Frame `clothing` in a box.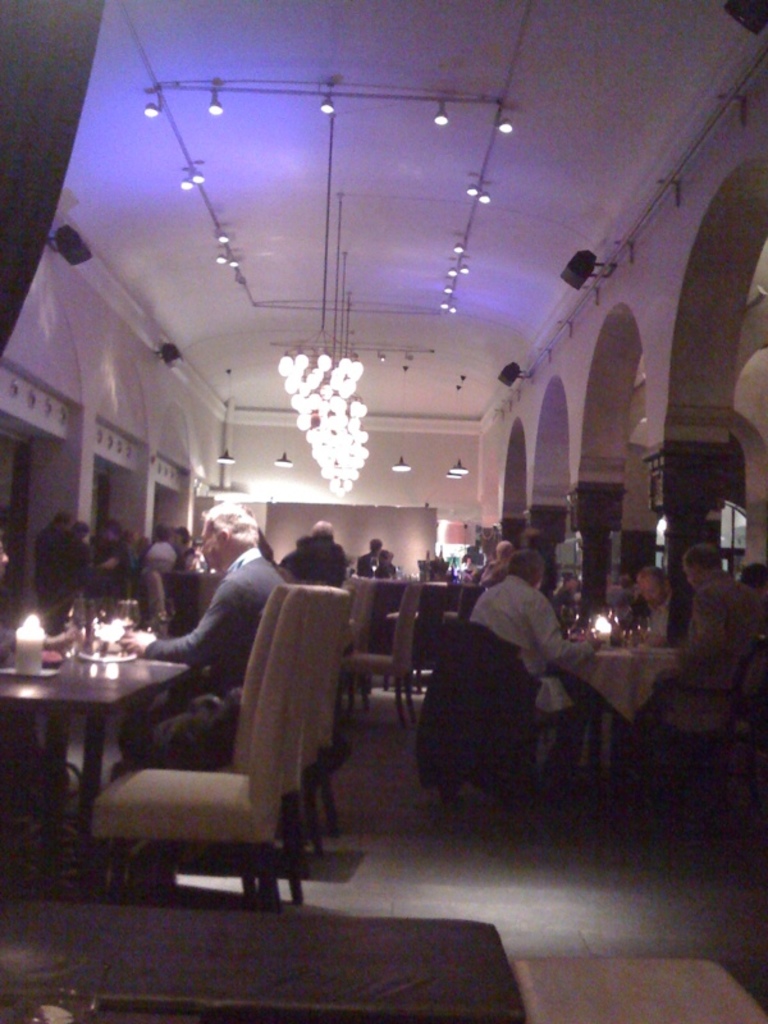
138:547:287:768.
